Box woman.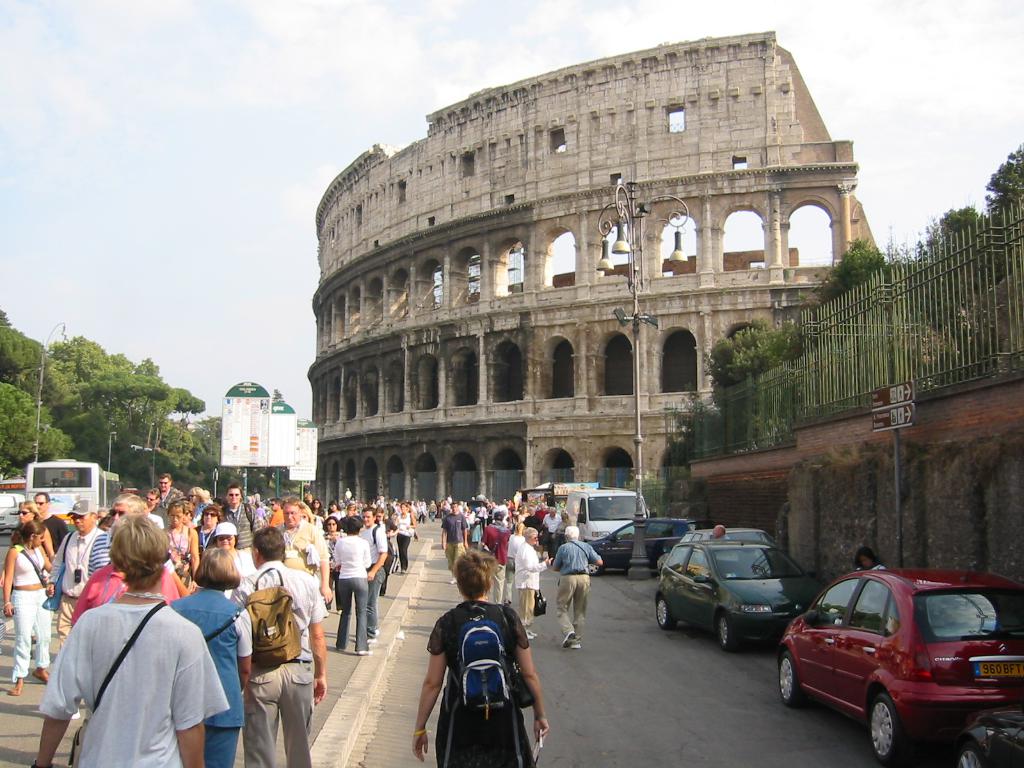
(left=376, top=507, right=401, bottom=593).
